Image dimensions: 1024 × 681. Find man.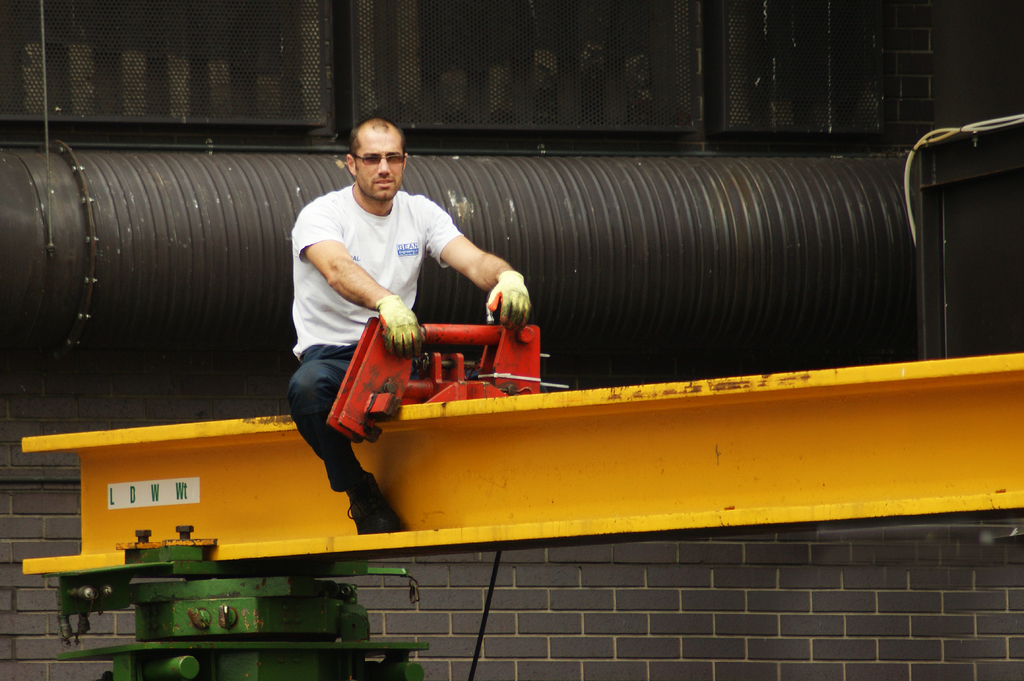
select_region(284, 113, 531, 533).
